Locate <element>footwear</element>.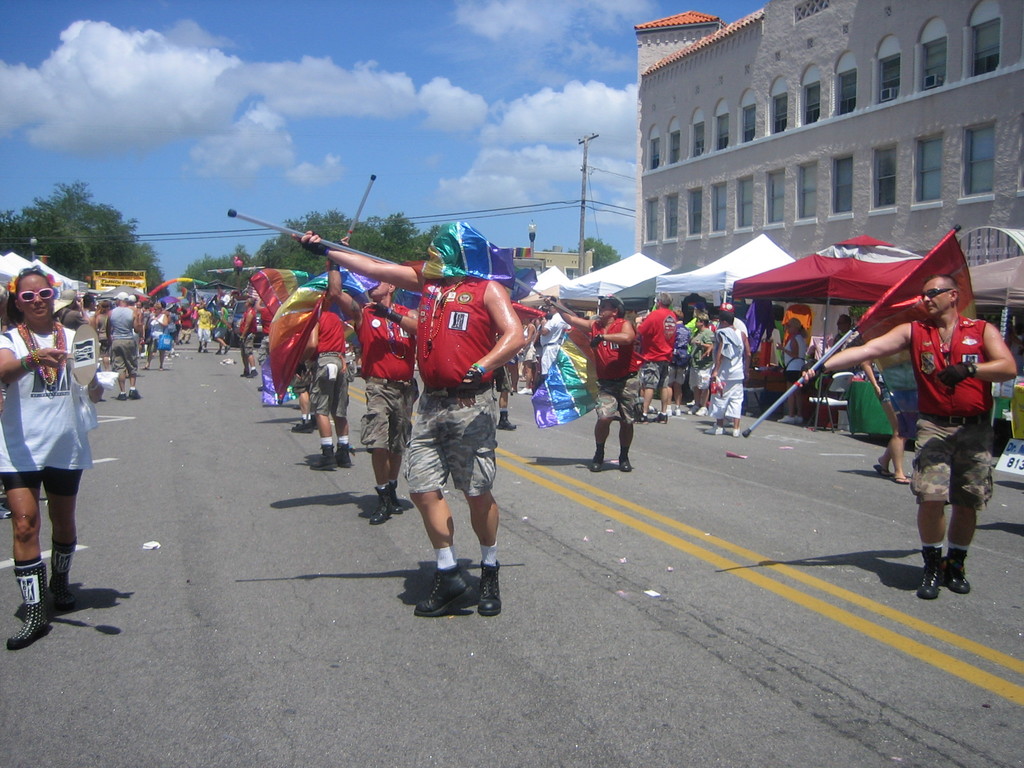
Bounding box: <bbox>731, 425, 739, 436</bbox>.
